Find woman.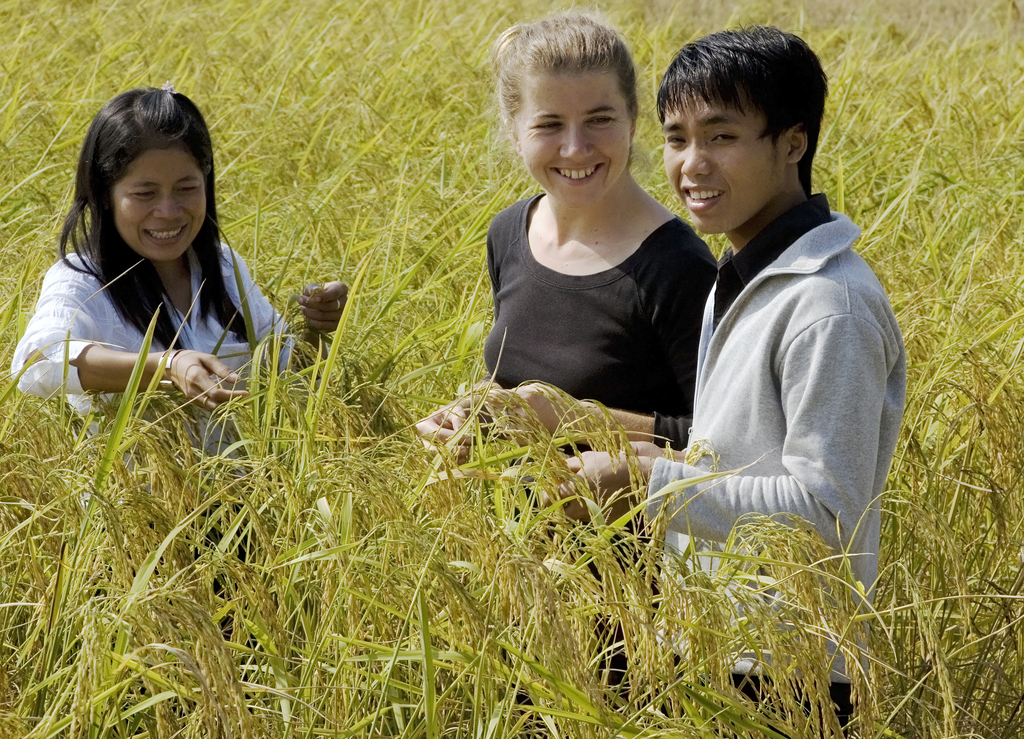
21,100,292,441.
